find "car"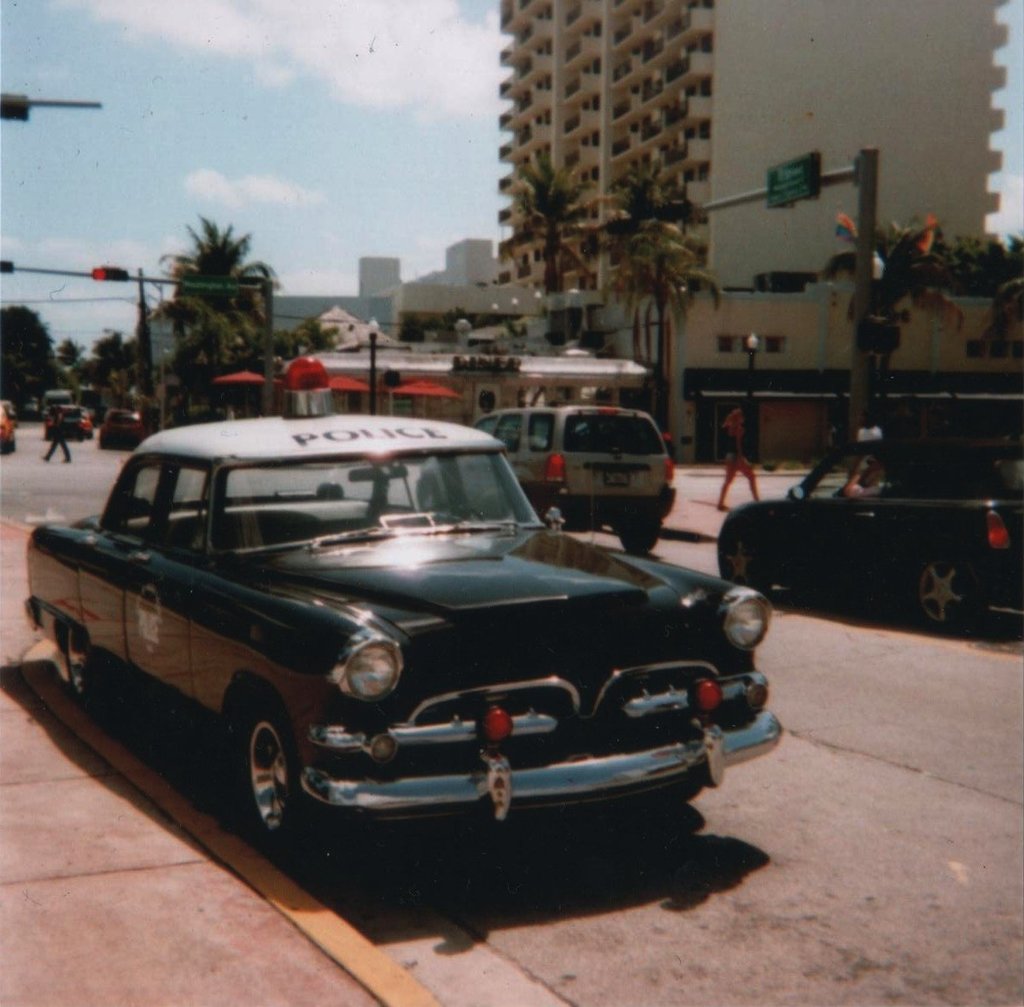
(98, 412, 152, 446)
